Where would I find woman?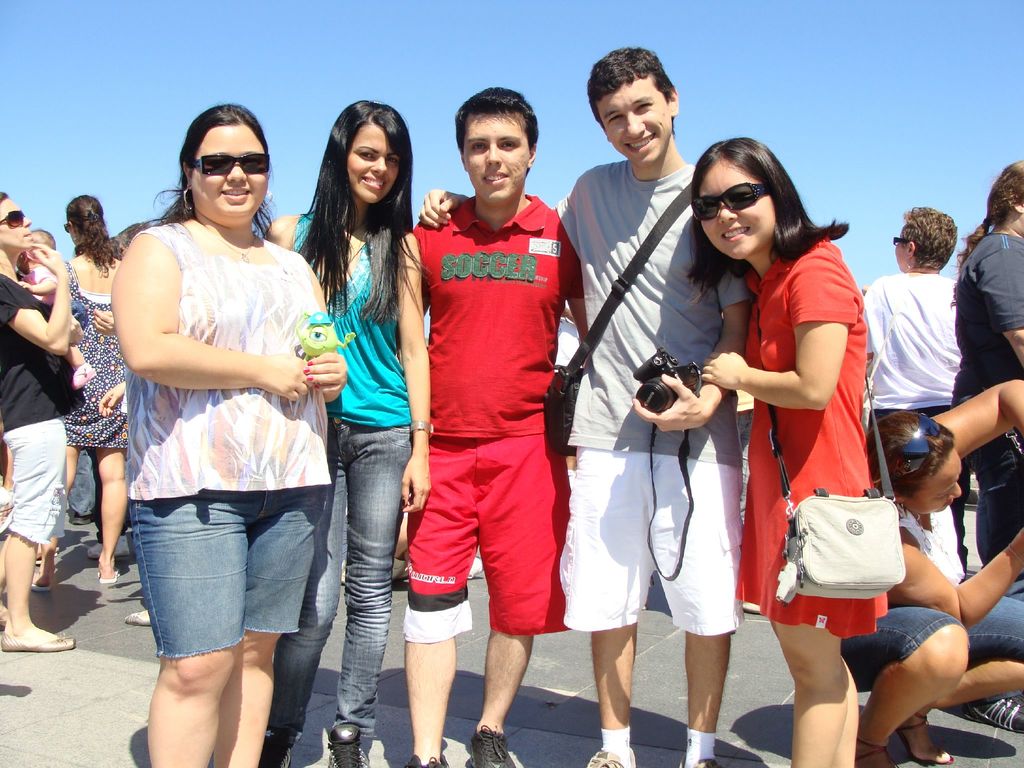
At (857,205,962,580).
